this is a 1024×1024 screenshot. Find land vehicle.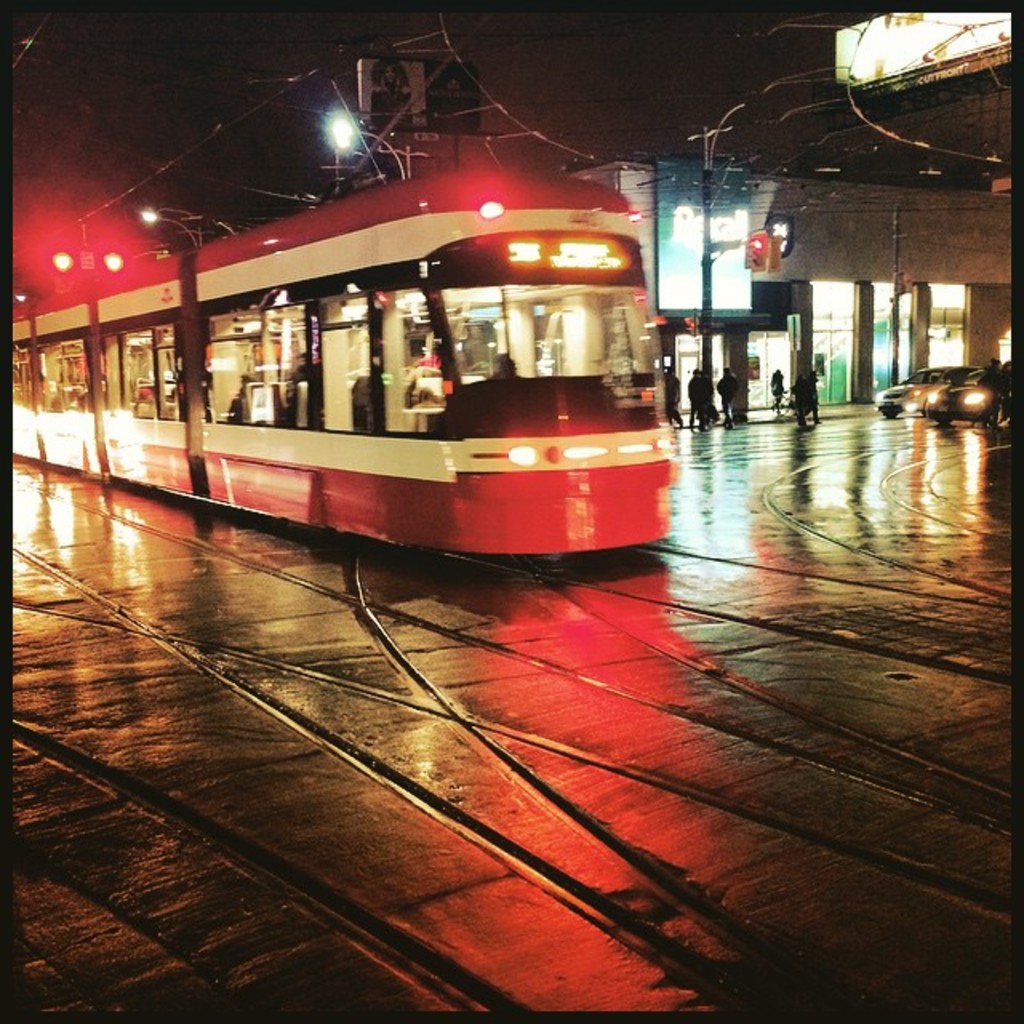
Bounding box: <bbox>6, 163, 685, 565</bbox>.
